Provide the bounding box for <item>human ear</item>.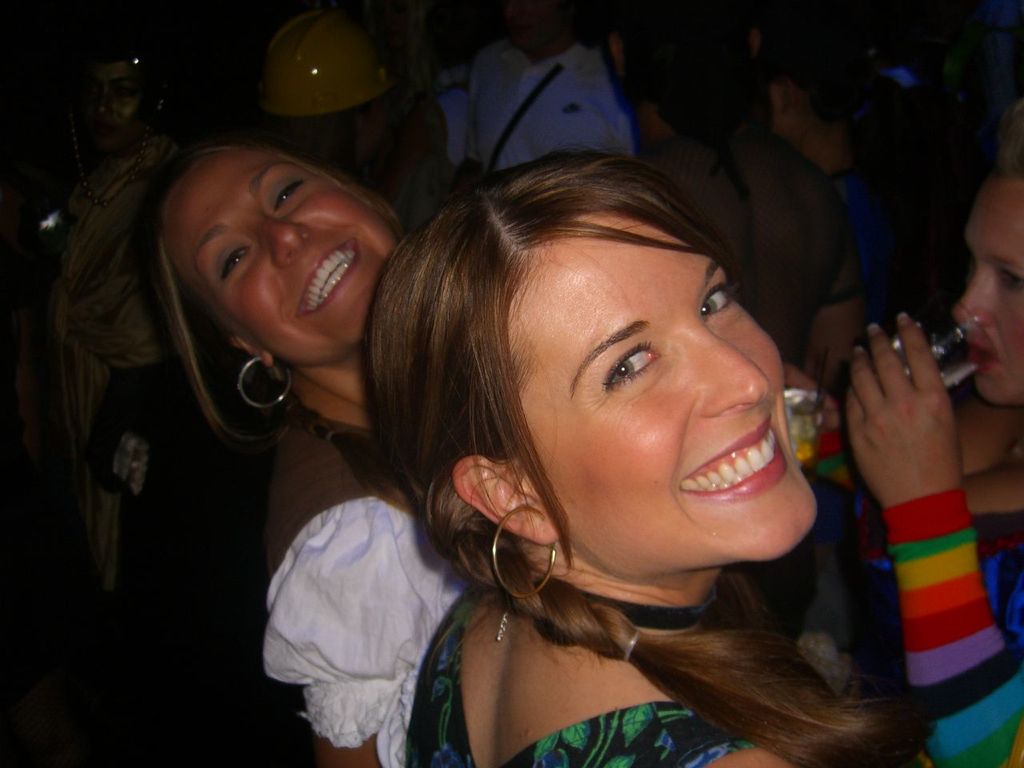
select_region(228, 332, 272, 366).
